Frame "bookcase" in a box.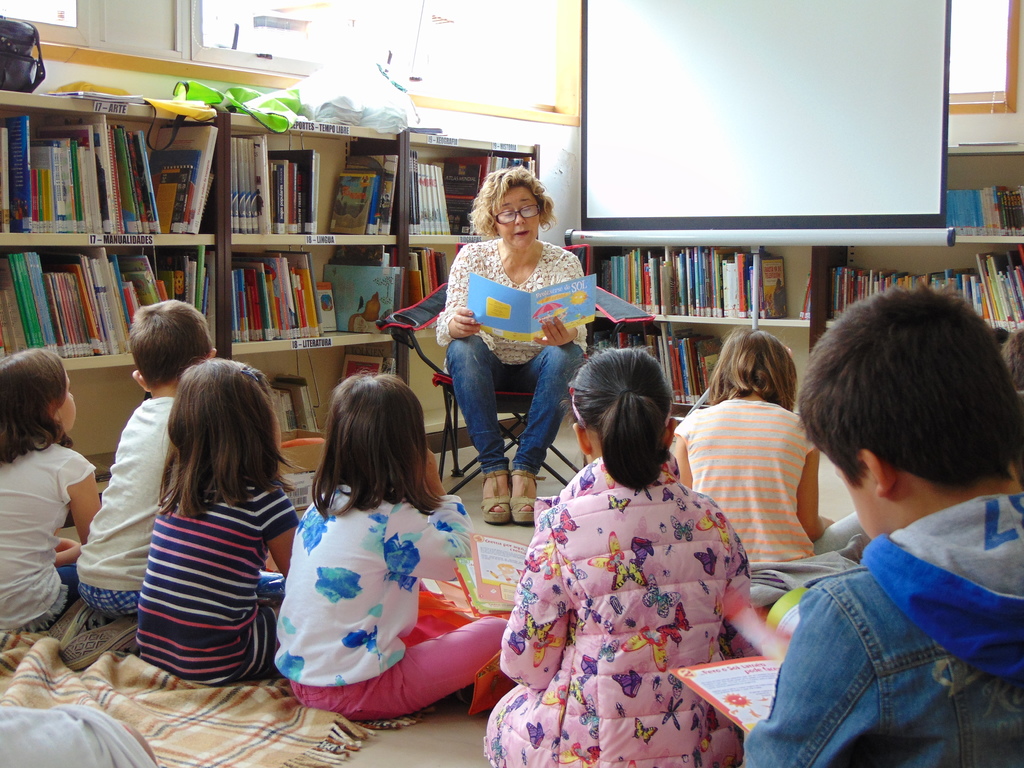
rect(407, 125, 542, 460).
